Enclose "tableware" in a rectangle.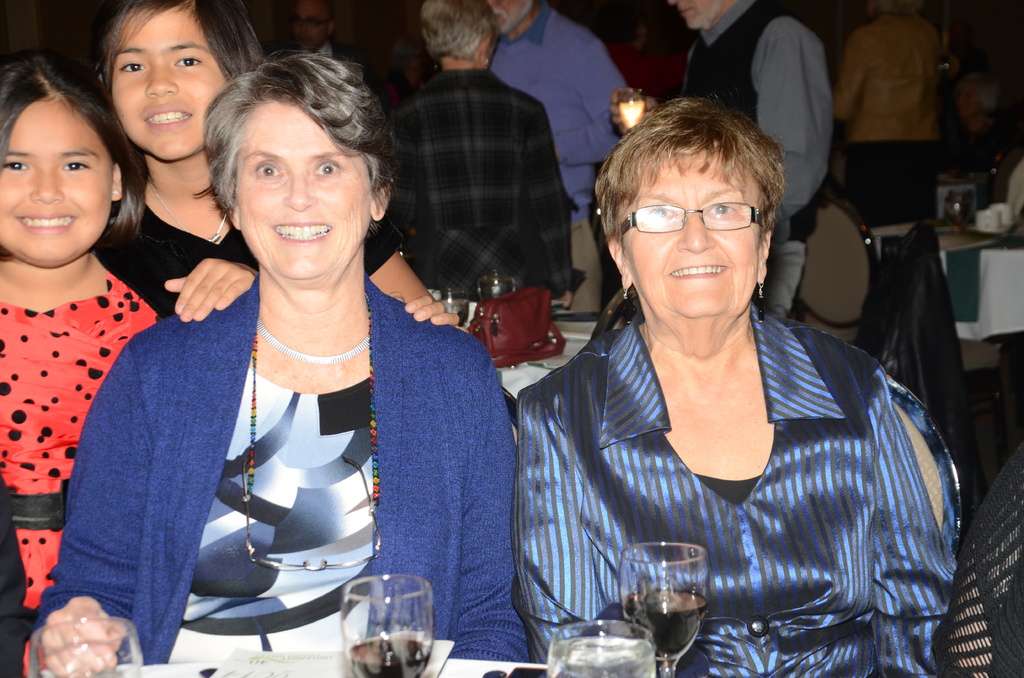
22, 611, 152, 677.
